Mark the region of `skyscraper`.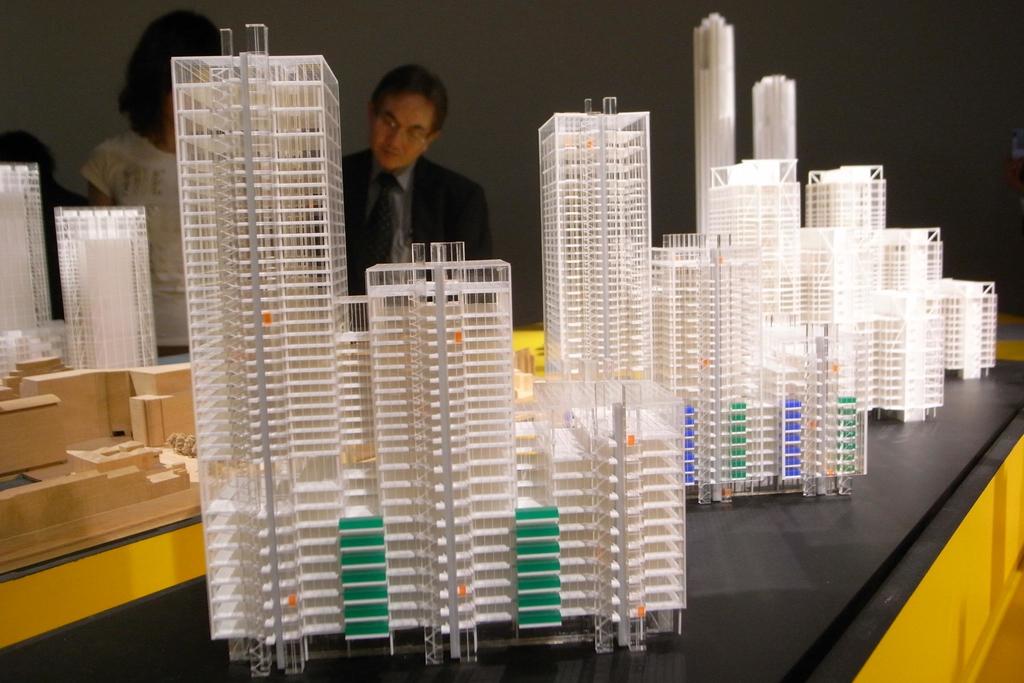
Region: l=650, t=237, r=739, b=498.
